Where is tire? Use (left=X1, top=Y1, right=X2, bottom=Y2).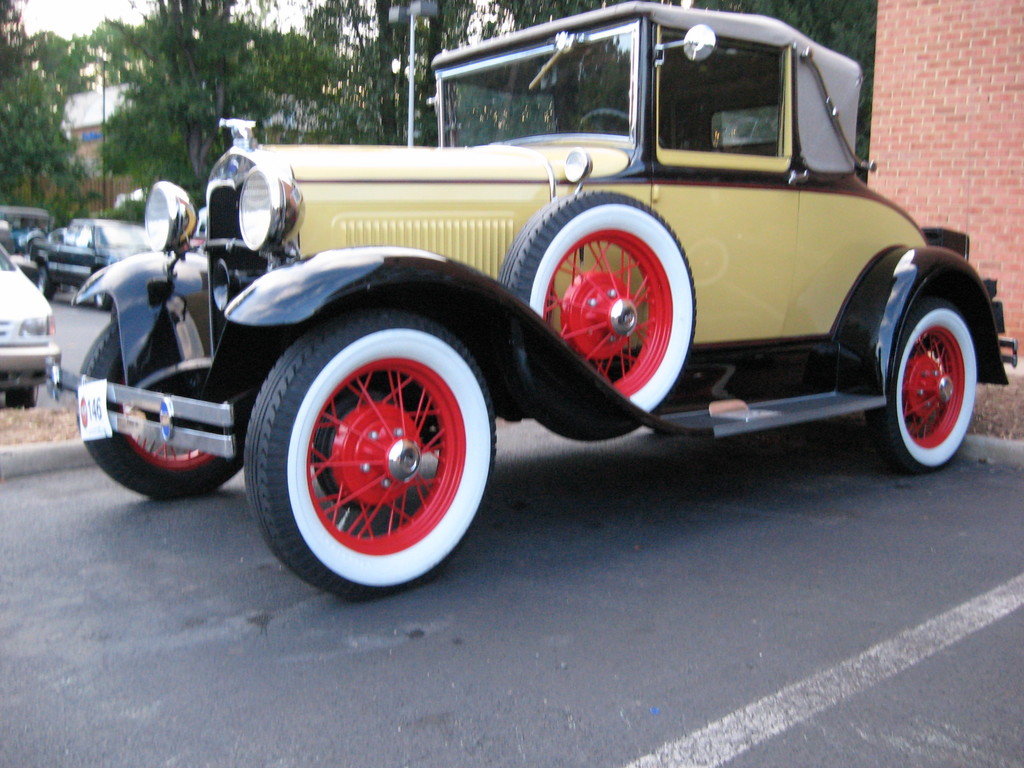
(left=5, top=385, right=38, bottom=404).
